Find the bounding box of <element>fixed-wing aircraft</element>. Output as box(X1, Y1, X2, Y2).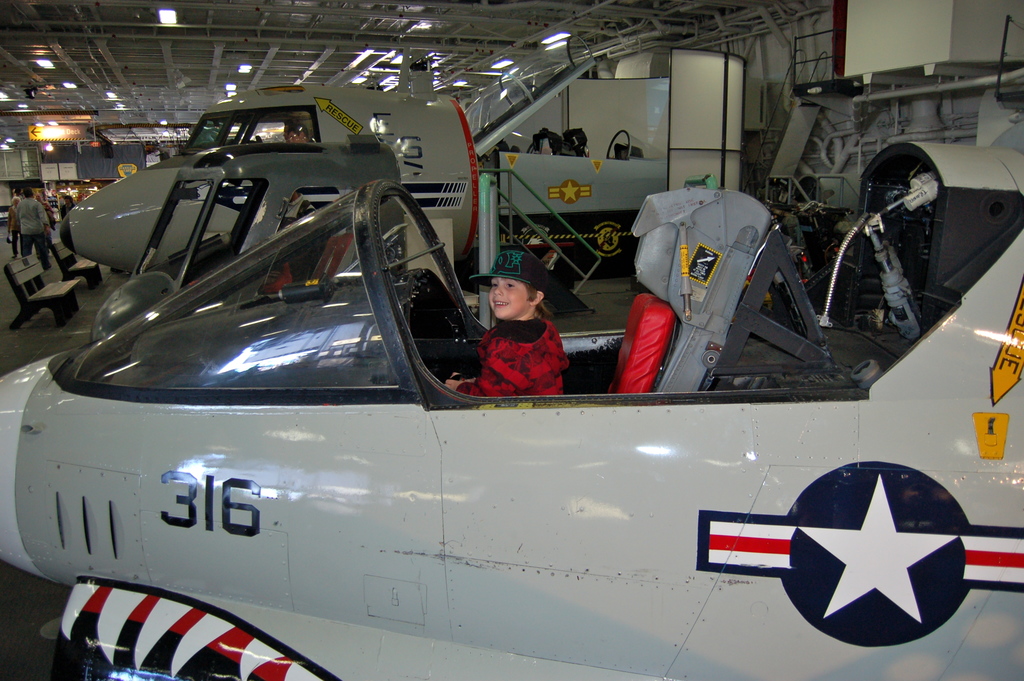
box(64, 41, 611, 290).
